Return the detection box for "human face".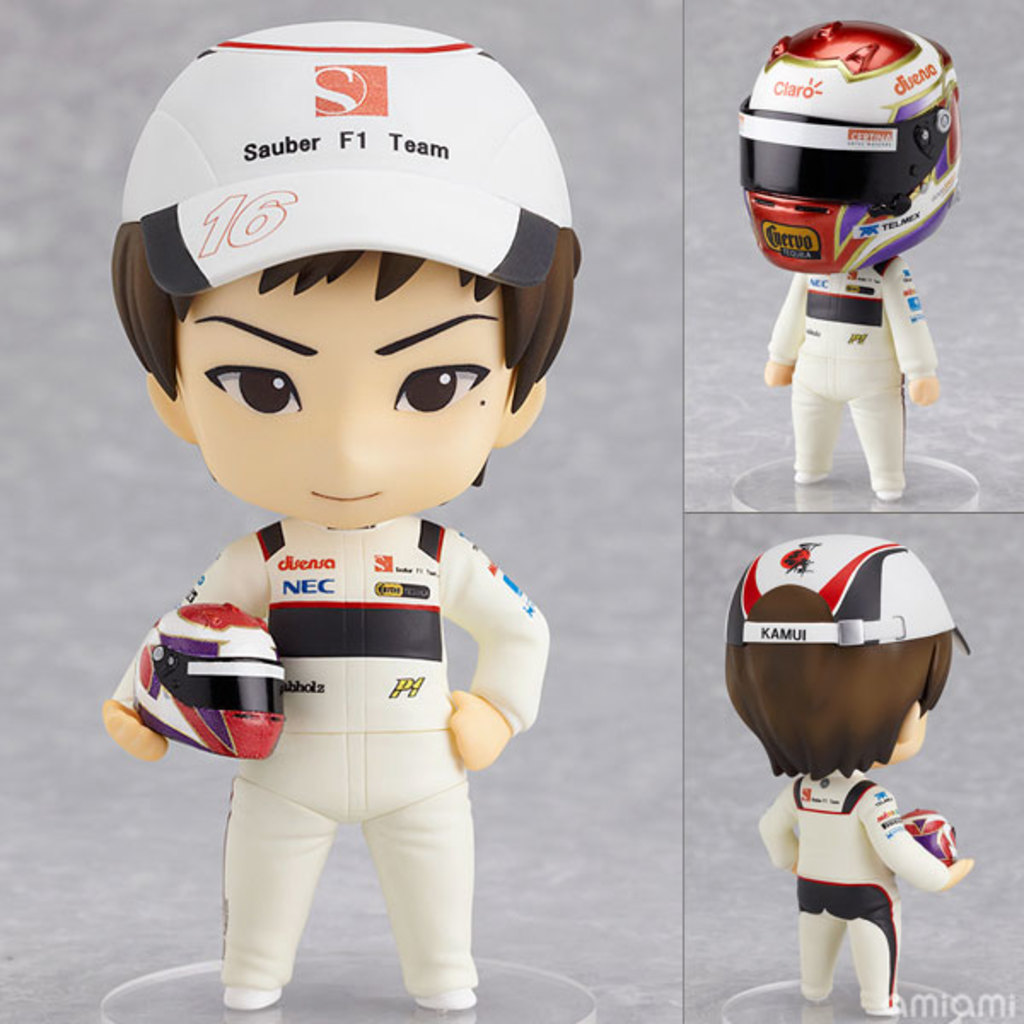
region(125, 215, 538, 519).
